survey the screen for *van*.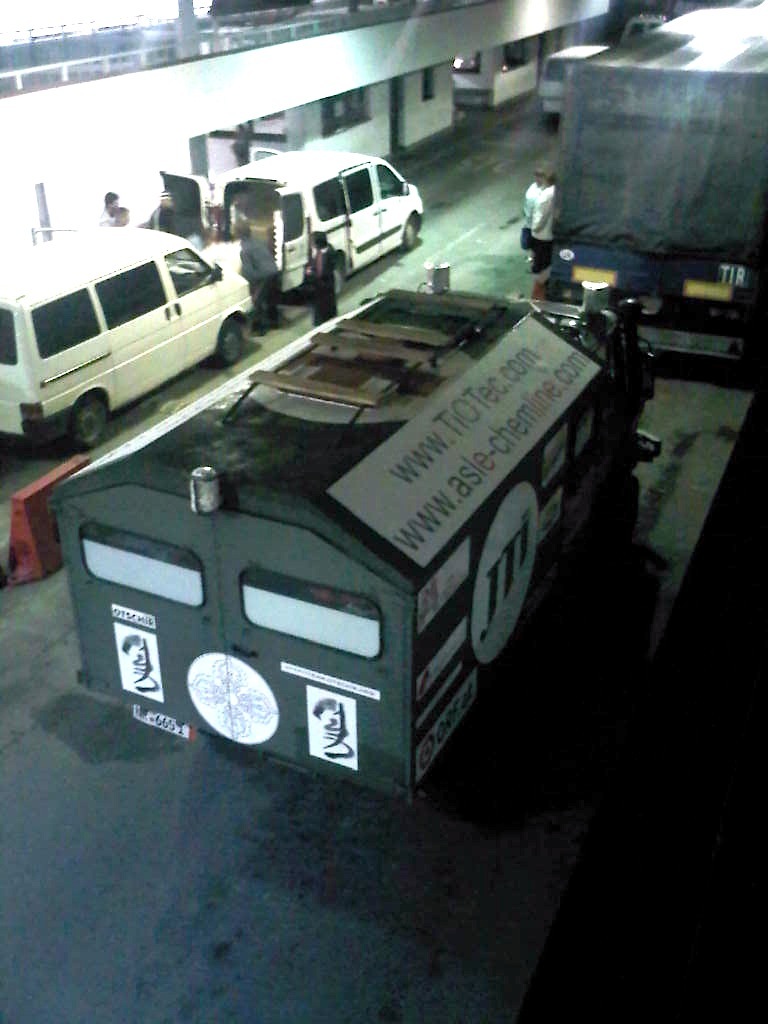
Survey found: [0, 228, 260, 455].
